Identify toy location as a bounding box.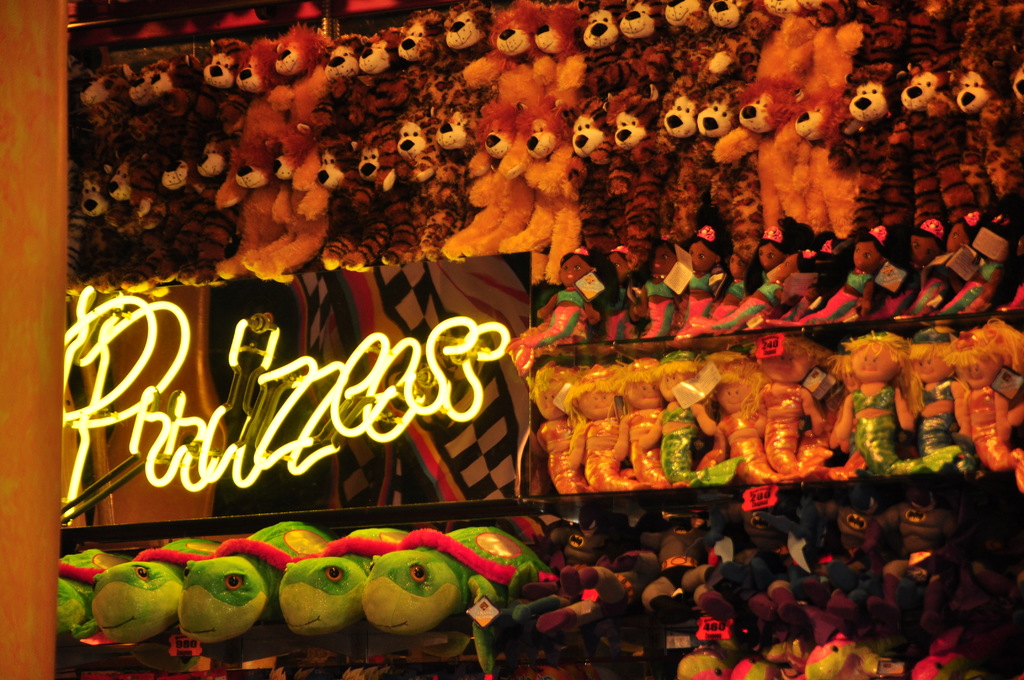
557, 481, 1023, 679.
